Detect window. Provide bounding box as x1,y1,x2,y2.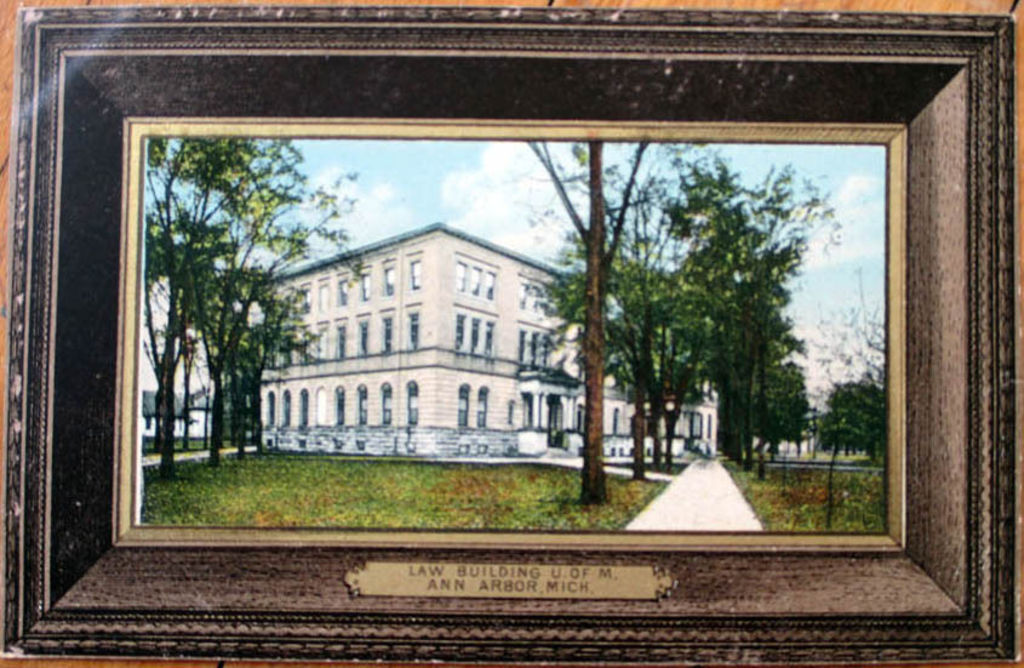
451,314,500,359.
